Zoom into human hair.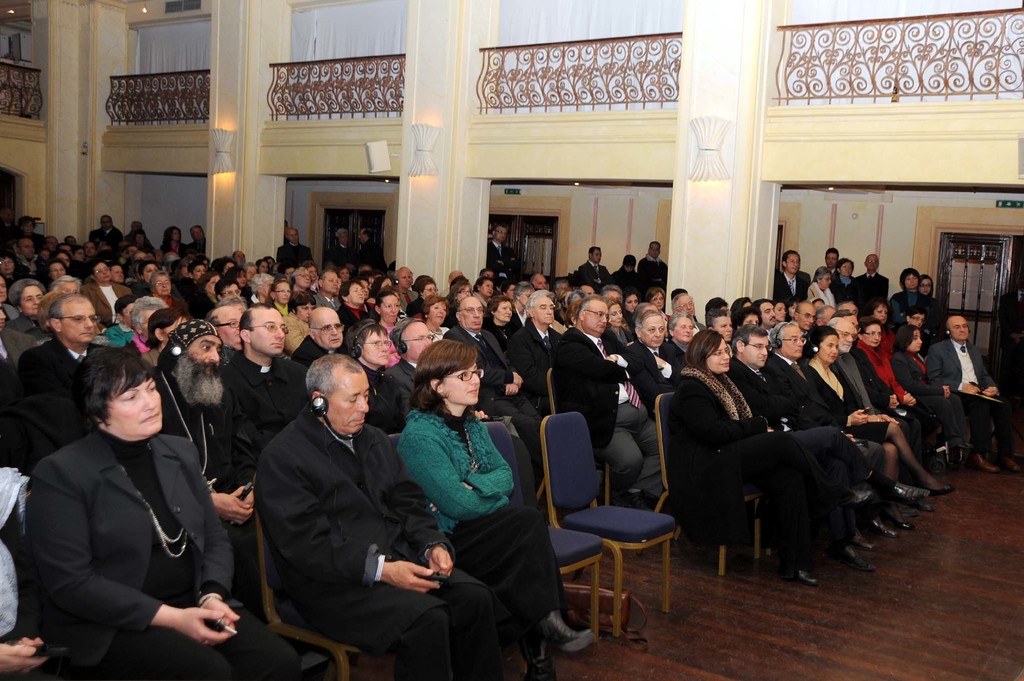
Zoom target: pyautogui.locateOnScreen(213, 272, 237, 296).
